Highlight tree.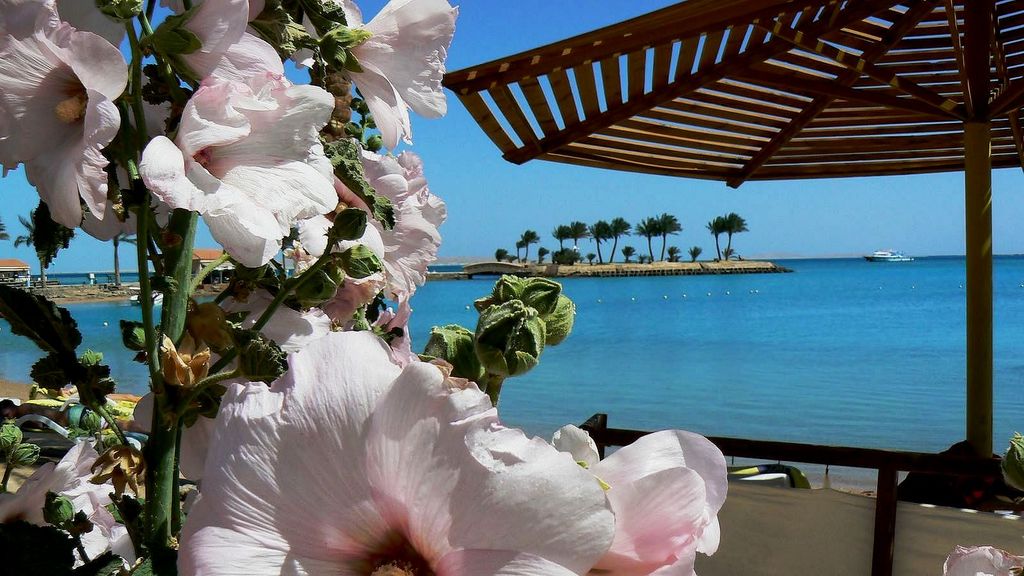
Highlighted region: 568:224:588:254.
